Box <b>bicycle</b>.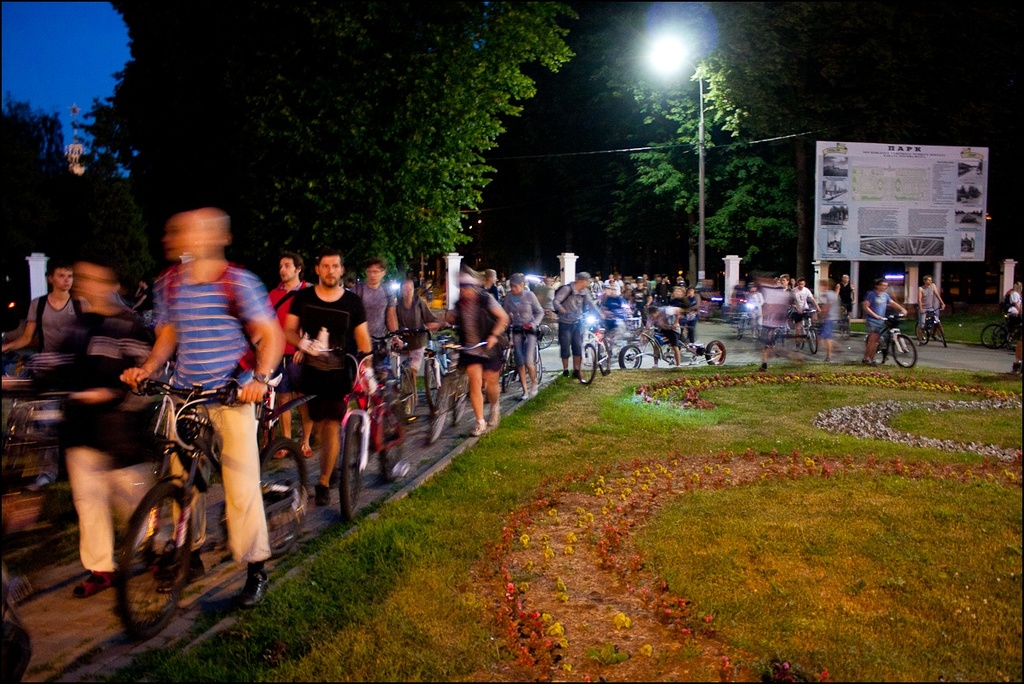
select_region(732, 305, 751, 336).
